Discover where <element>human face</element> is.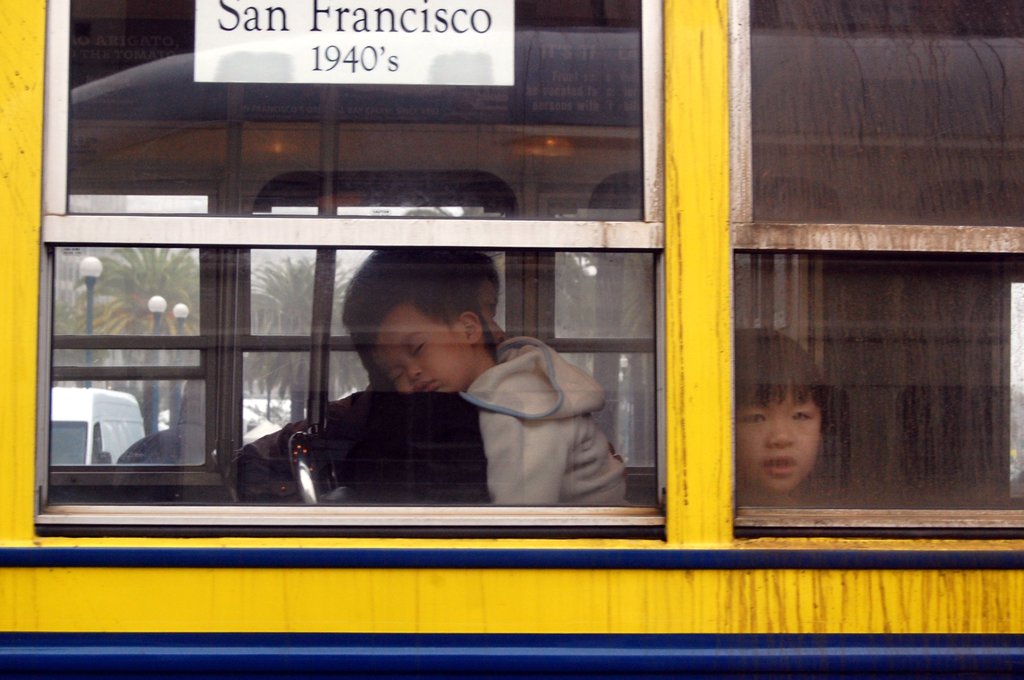
Discovered at bbox=(365, 308, 474, 393).
